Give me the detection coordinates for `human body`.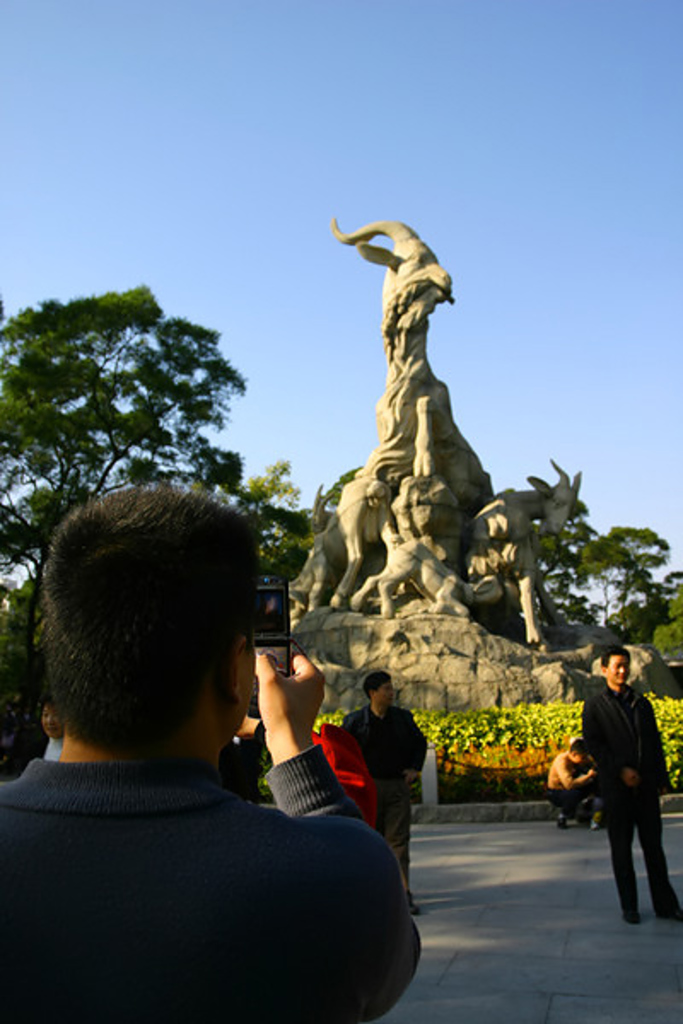
region(340, 667, 430, 910).
